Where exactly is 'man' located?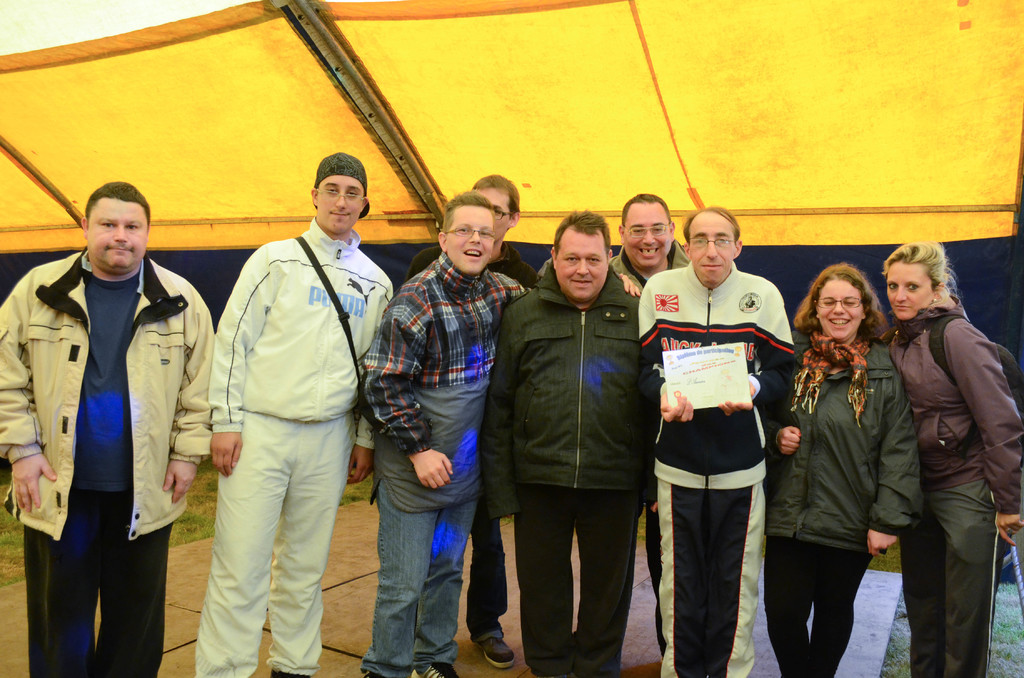
Its bounding box is x1=491, y1=204, x2=659, y2=677.
